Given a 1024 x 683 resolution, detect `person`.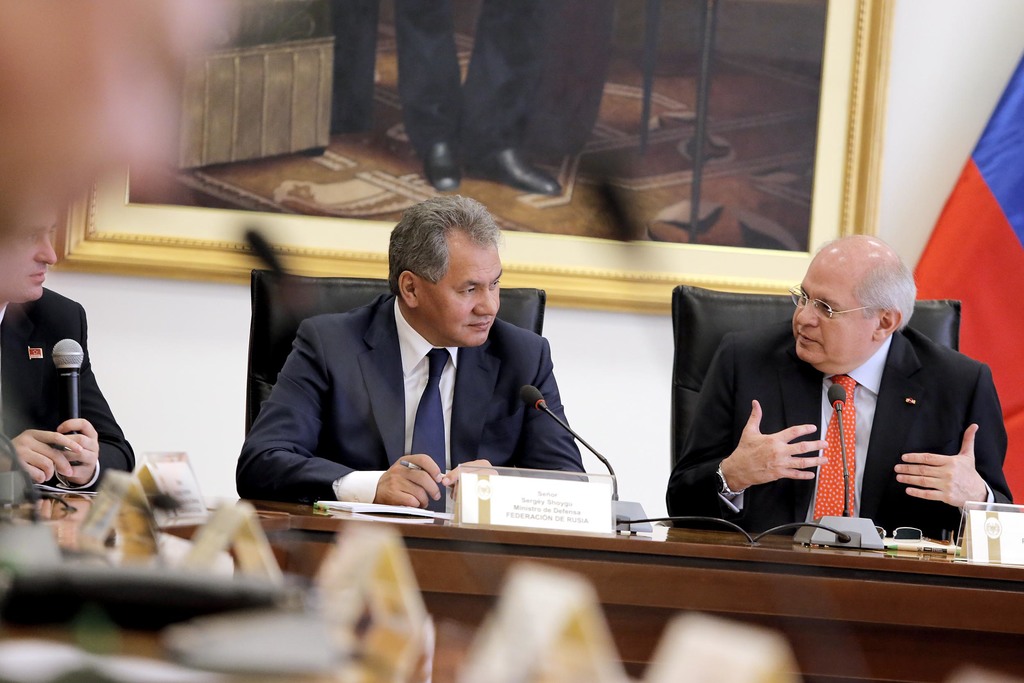
<bbox>655, 224, 1023, 548</bbox>.
